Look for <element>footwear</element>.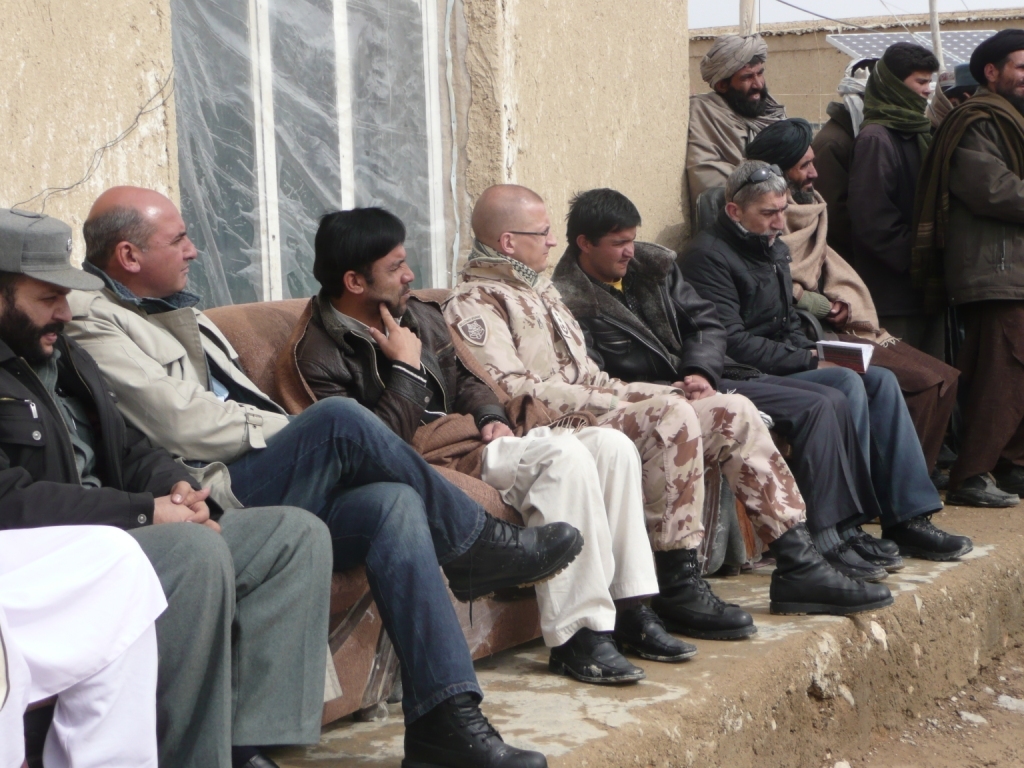
Found: box=[948, 473, 1022, 507].
